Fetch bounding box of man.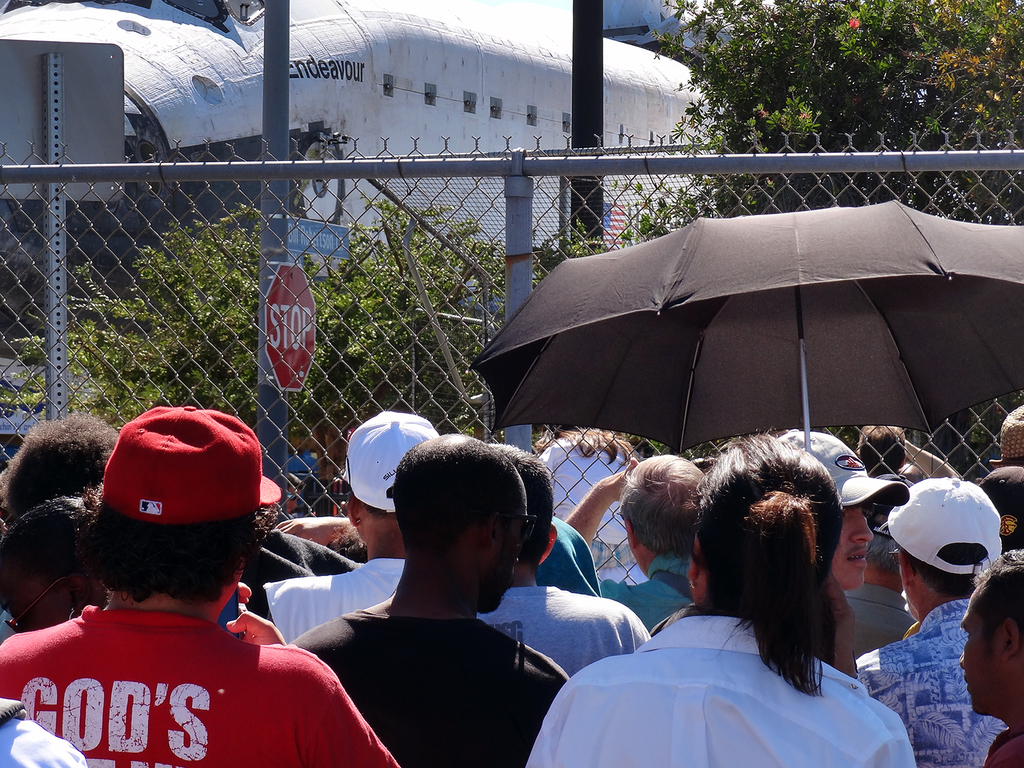
Bbox: bbox=(771, 423, 911, 685).
